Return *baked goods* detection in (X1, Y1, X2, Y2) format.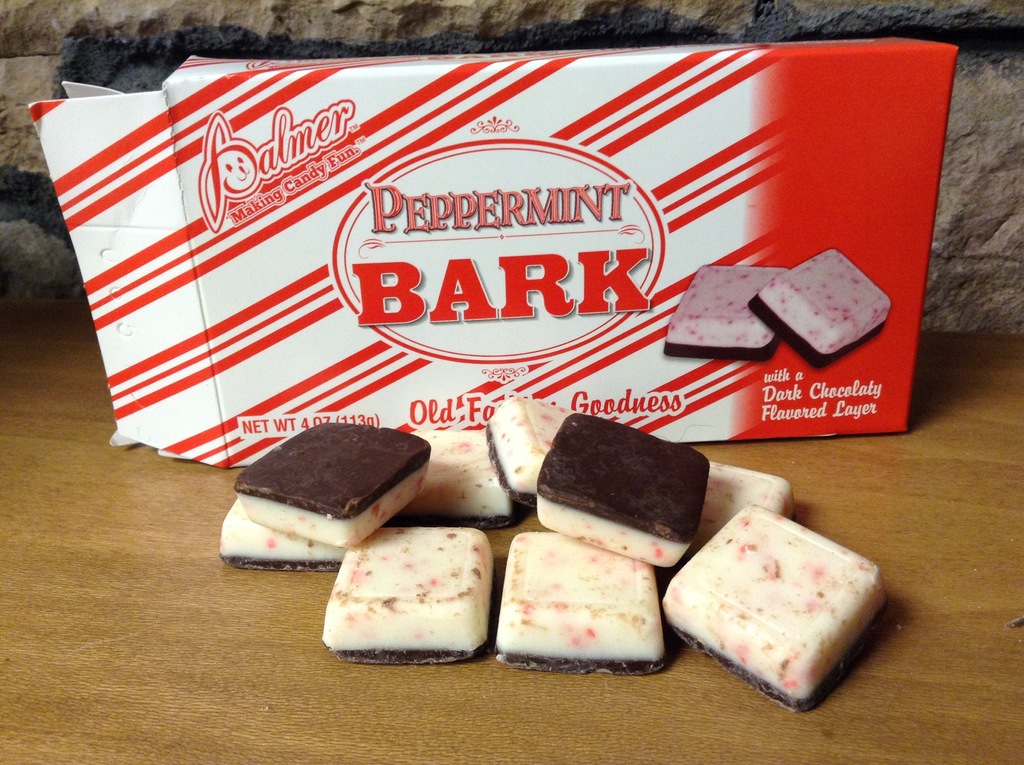
(212, 500, 348, 570).
